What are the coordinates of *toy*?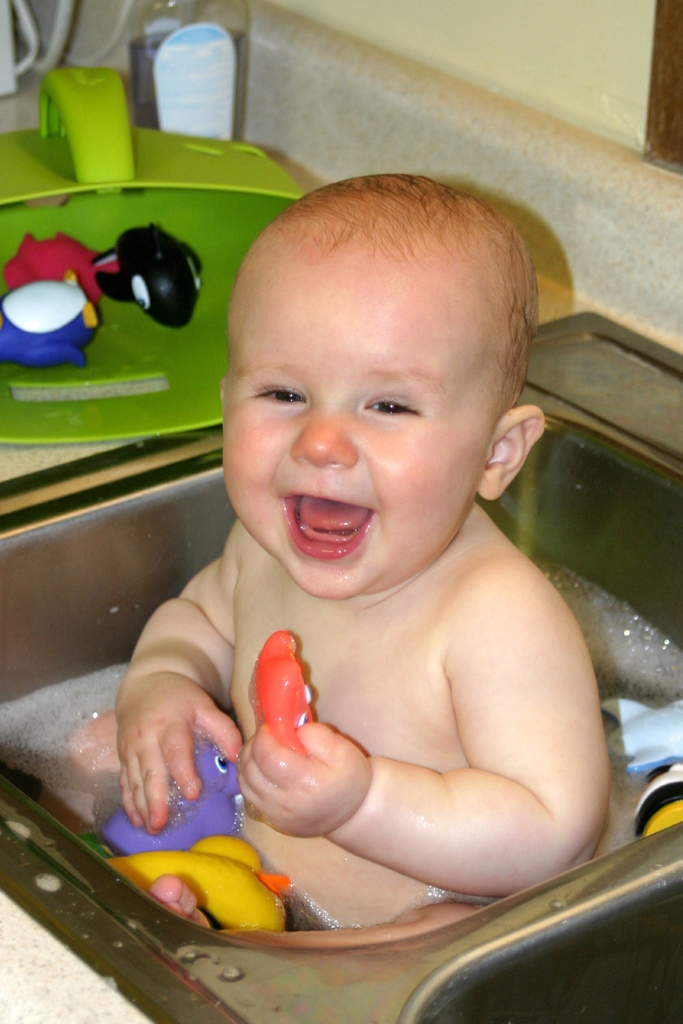
[left=0, top=213, right=132, bottom=320].
